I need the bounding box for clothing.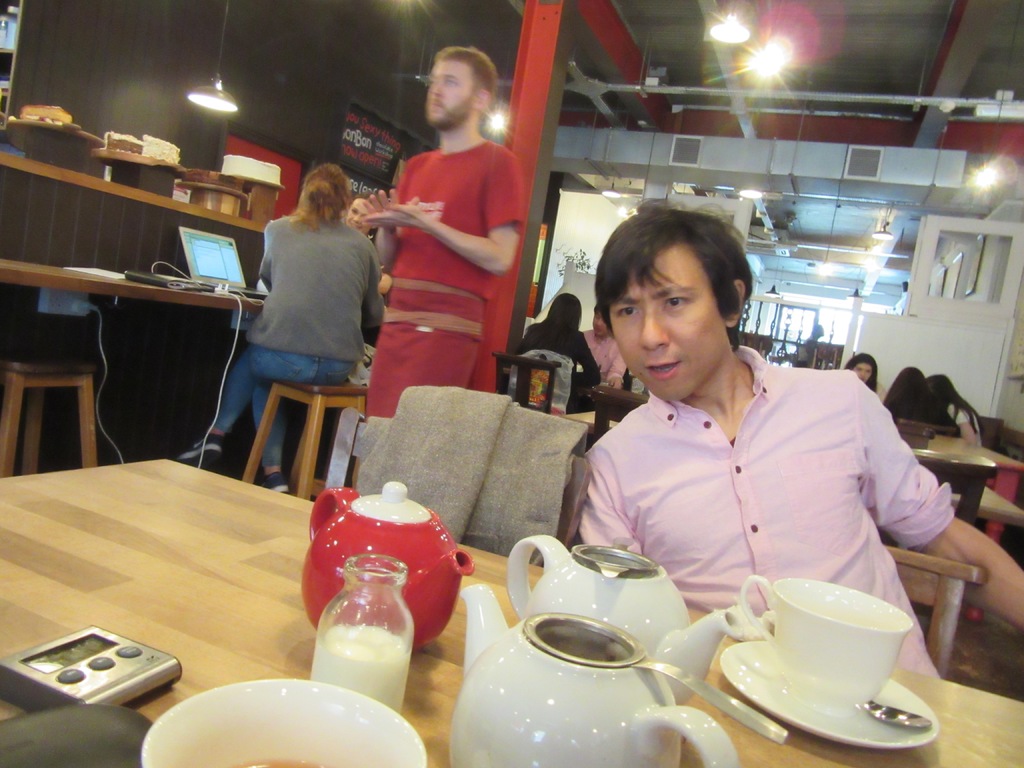
Here it is: [547,311,951,639].
